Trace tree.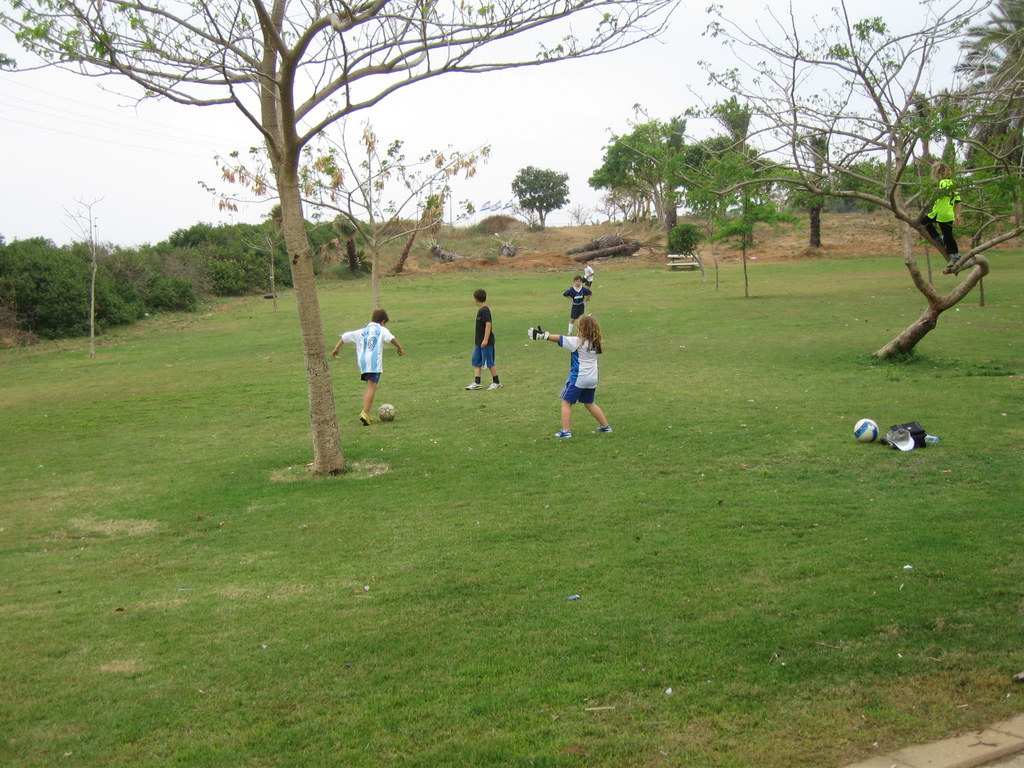
Traced to l=953, t=0, r=1022, b=168.
